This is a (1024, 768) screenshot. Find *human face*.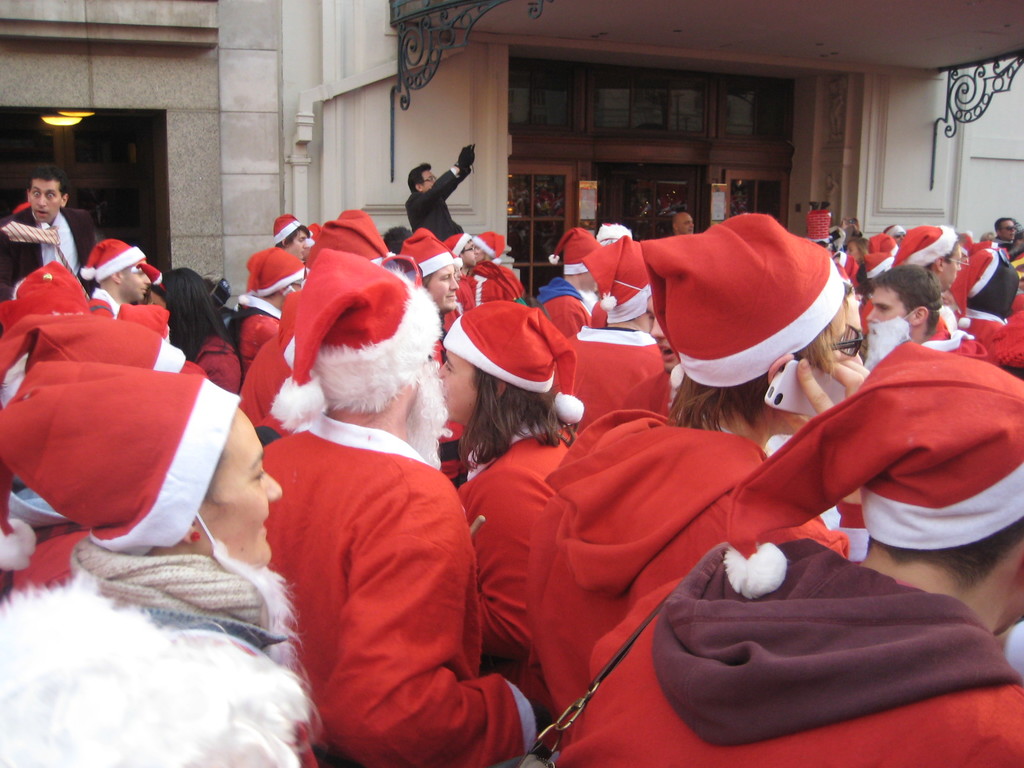
Bounding box: pyautogui.locateOnScreen(681, 214, 695, 236).
